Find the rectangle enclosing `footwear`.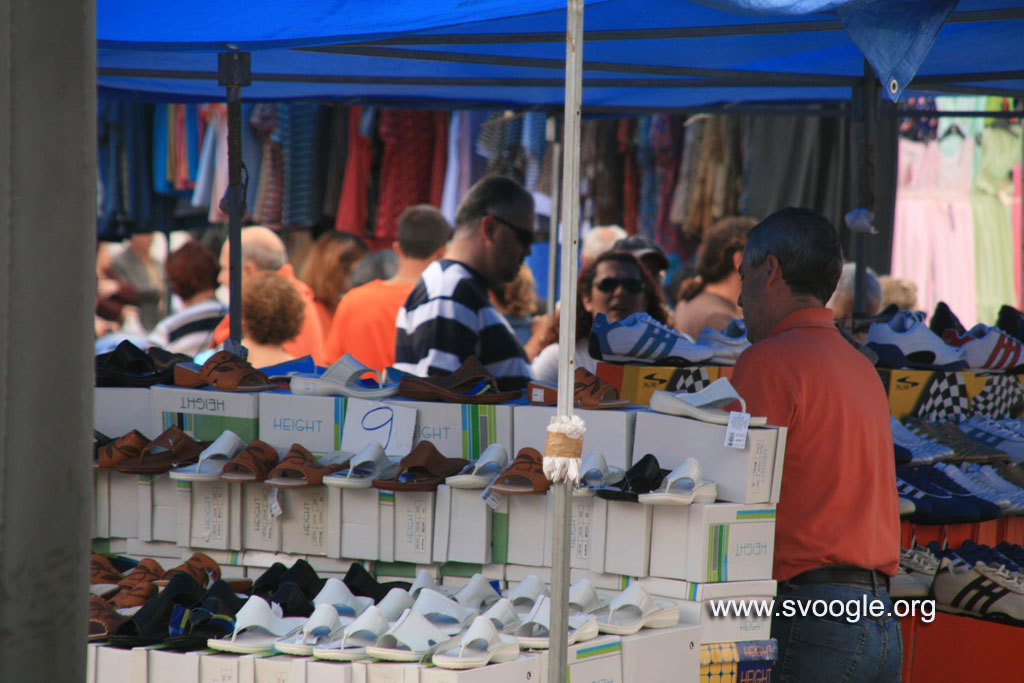
<region>924, 558, 1012, 637</region>.
